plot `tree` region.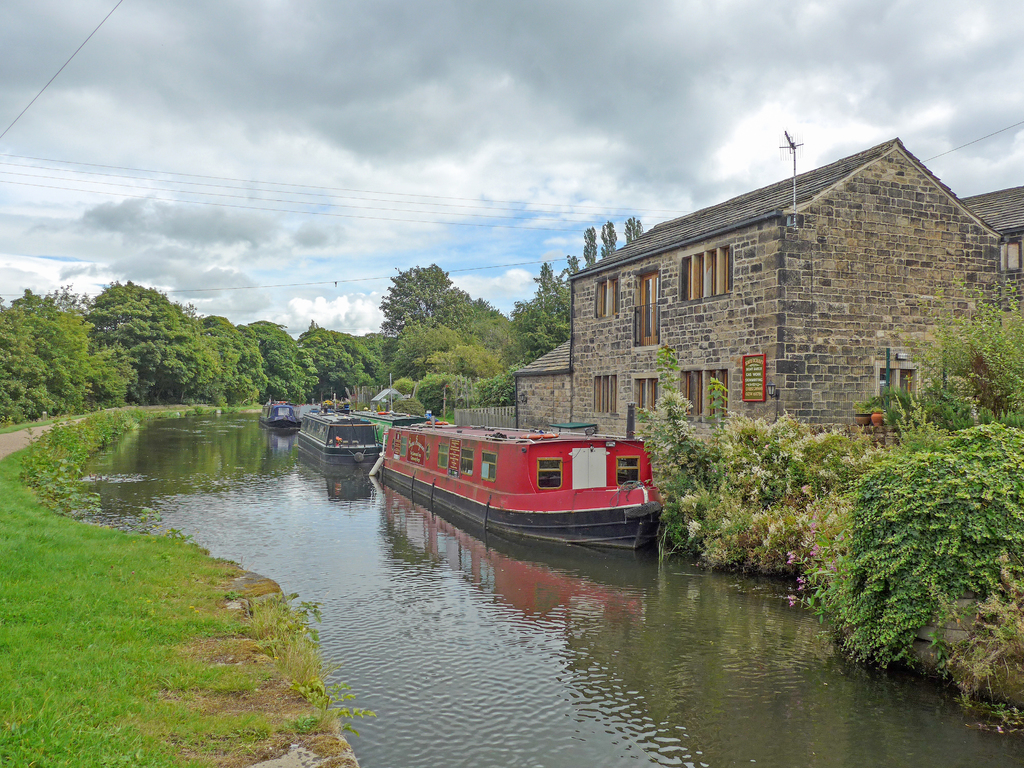
Plotted at [10,280,84,408].
